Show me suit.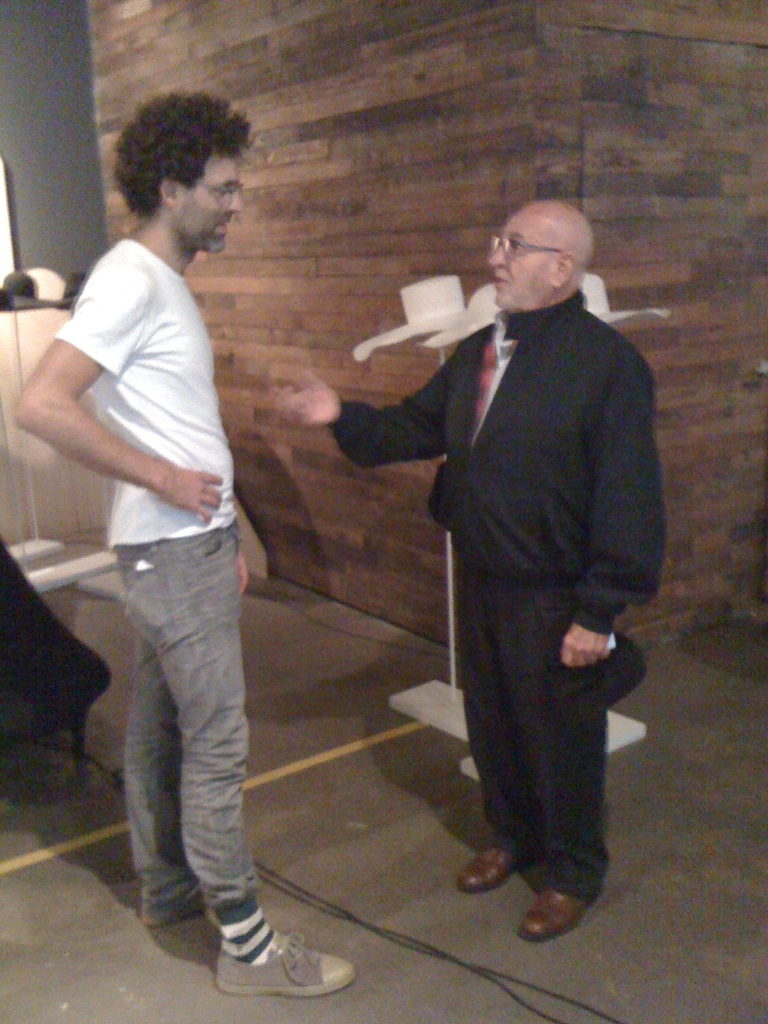
suit is here: <box>320,278,656,895</box>.
